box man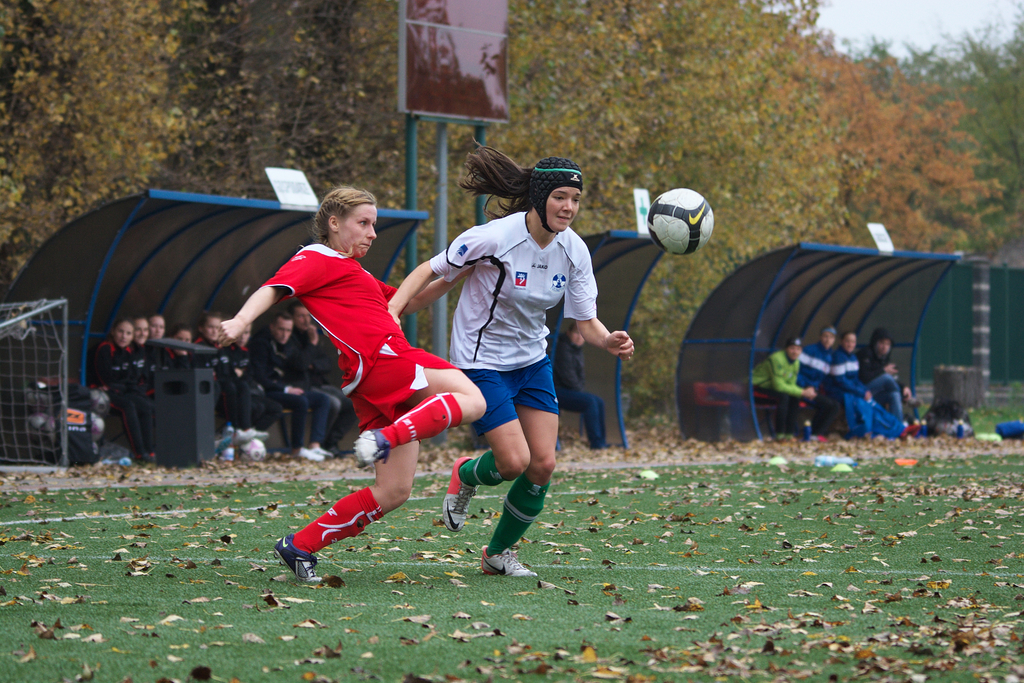
rect(283, 303, 362, 447)
